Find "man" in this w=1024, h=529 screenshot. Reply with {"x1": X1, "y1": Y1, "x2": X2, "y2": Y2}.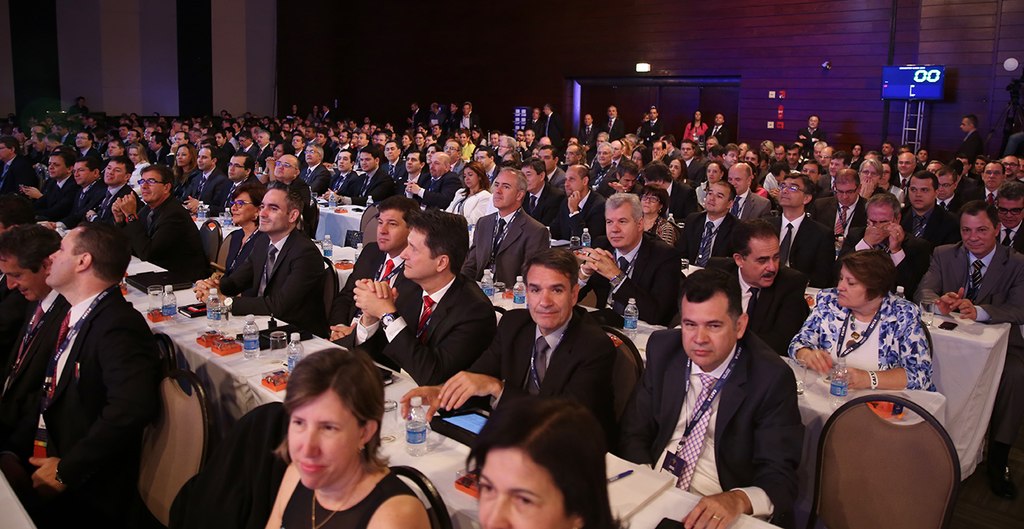
{"x1": 536, "y1": 147, "x2": 563, "y2": 191}.
